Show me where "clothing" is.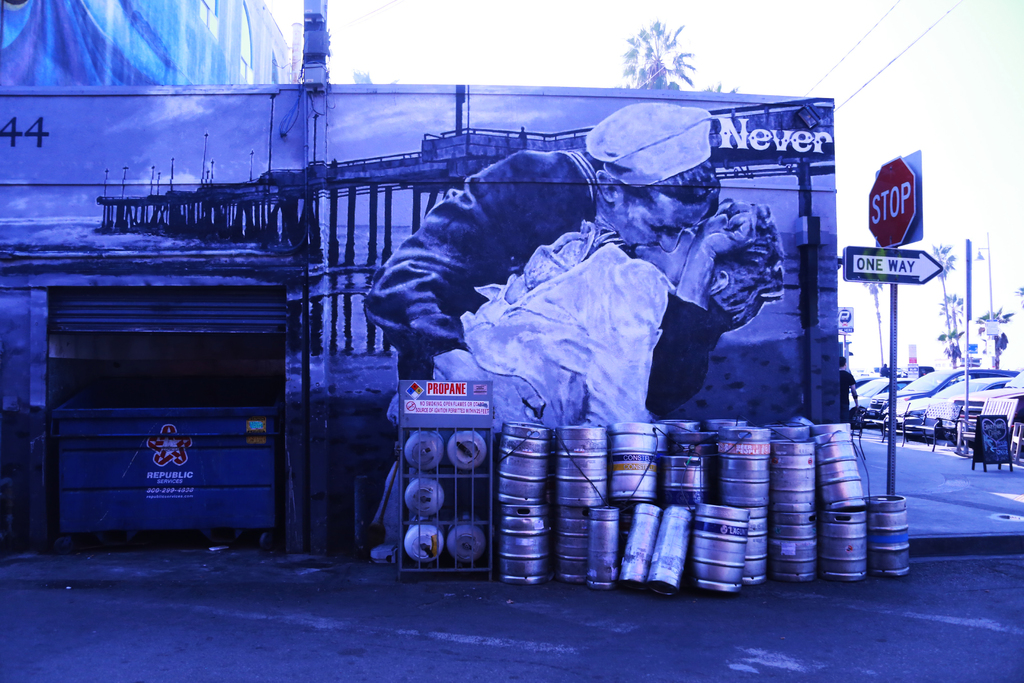
"clothing" is at x1=365, y1=152, x2=710, y2=418.
